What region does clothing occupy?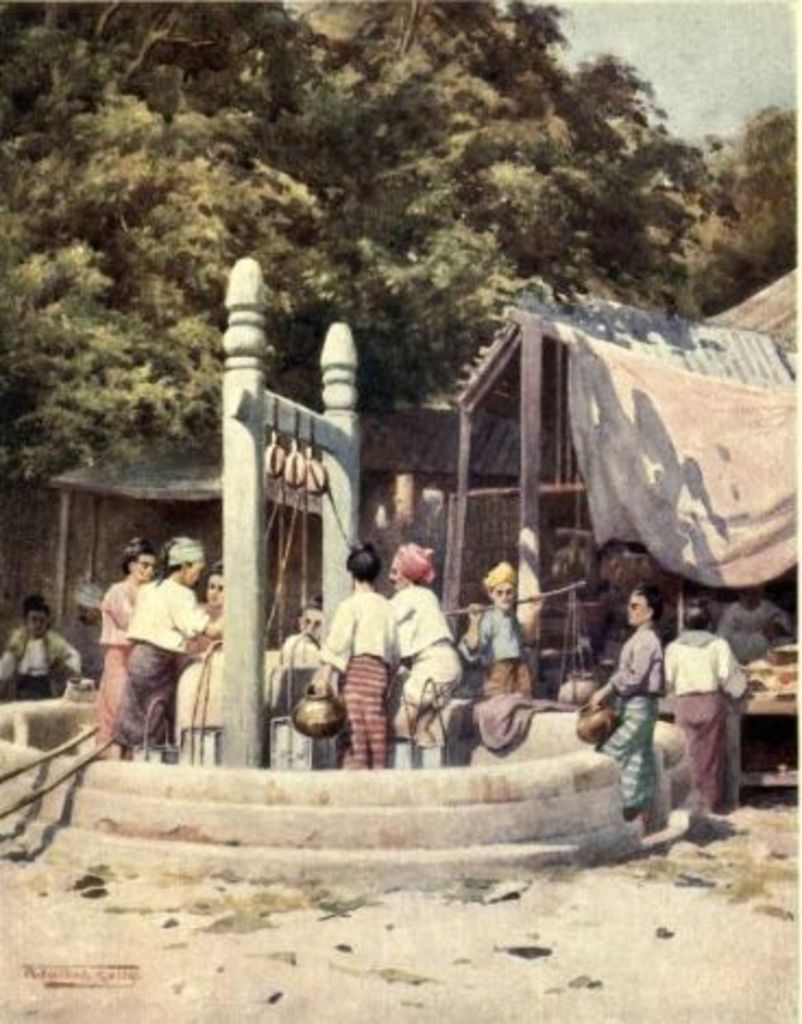
detection(0, 627, 85, 702).
